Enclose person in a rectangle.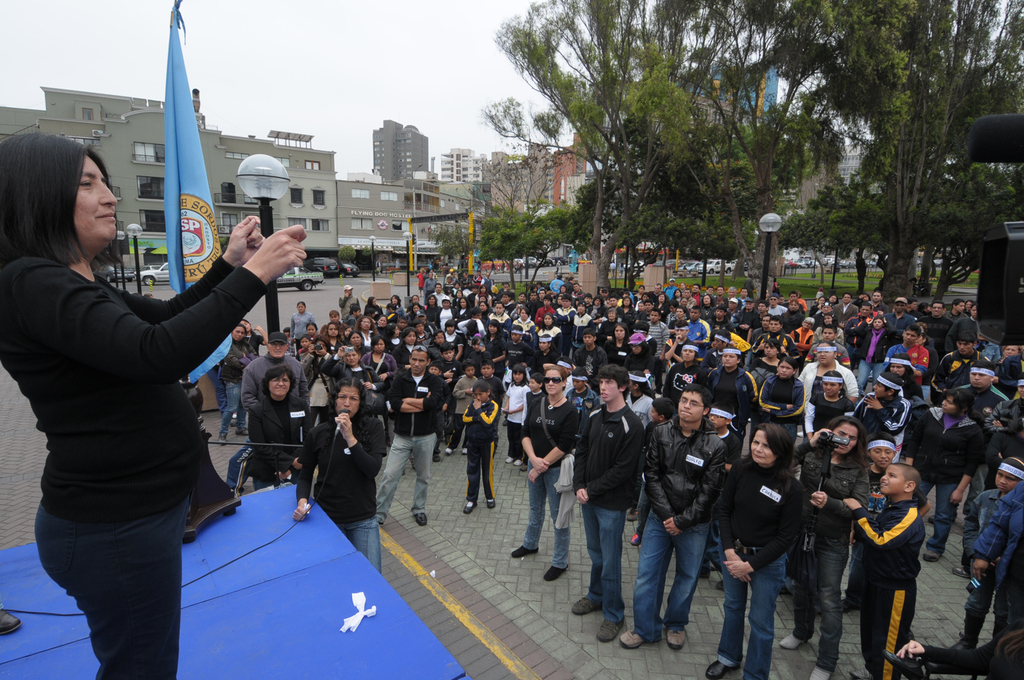
0/134/309/679.
